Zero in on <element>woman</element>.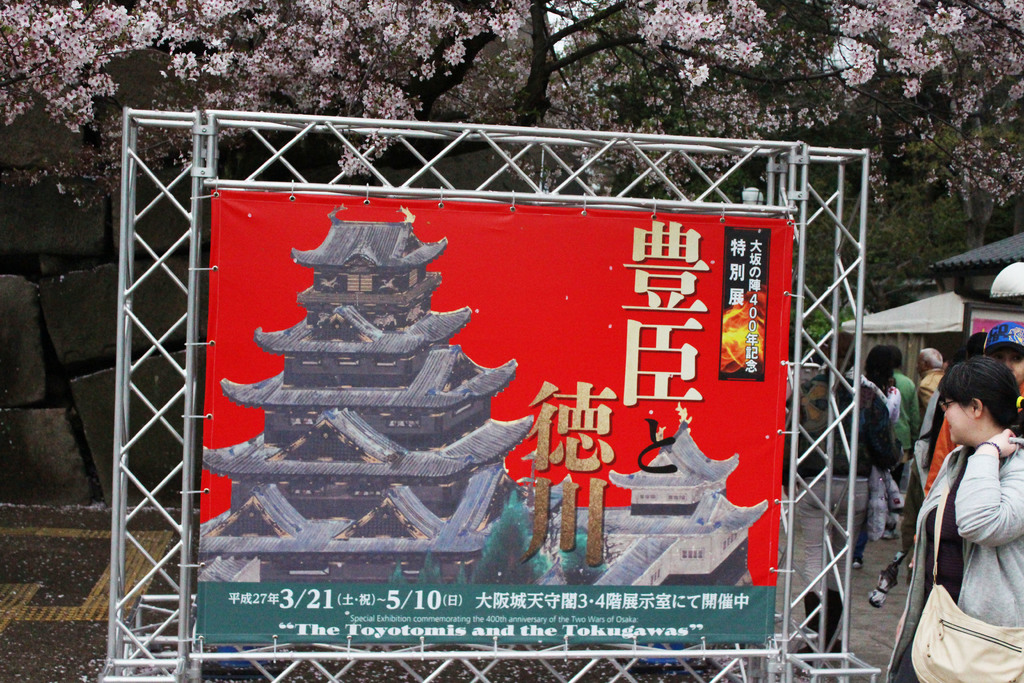
Zeroed in: <region>880, 351, 1011, 650</region>.
